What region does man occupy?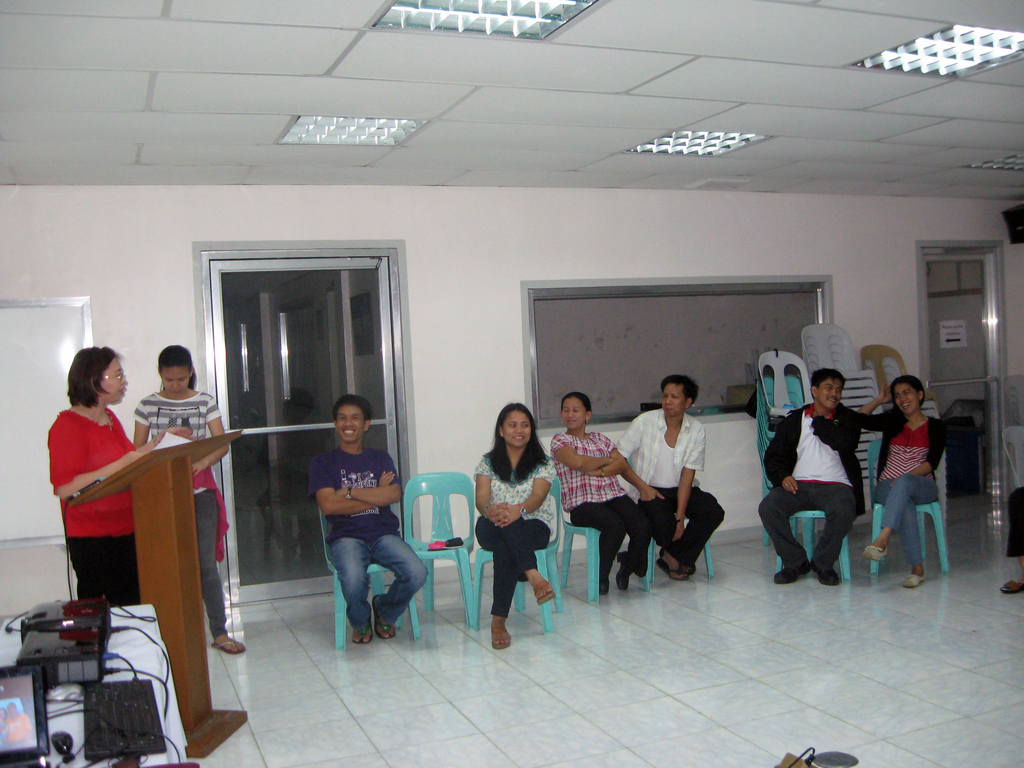
rect(615, 372, 724, 582).
